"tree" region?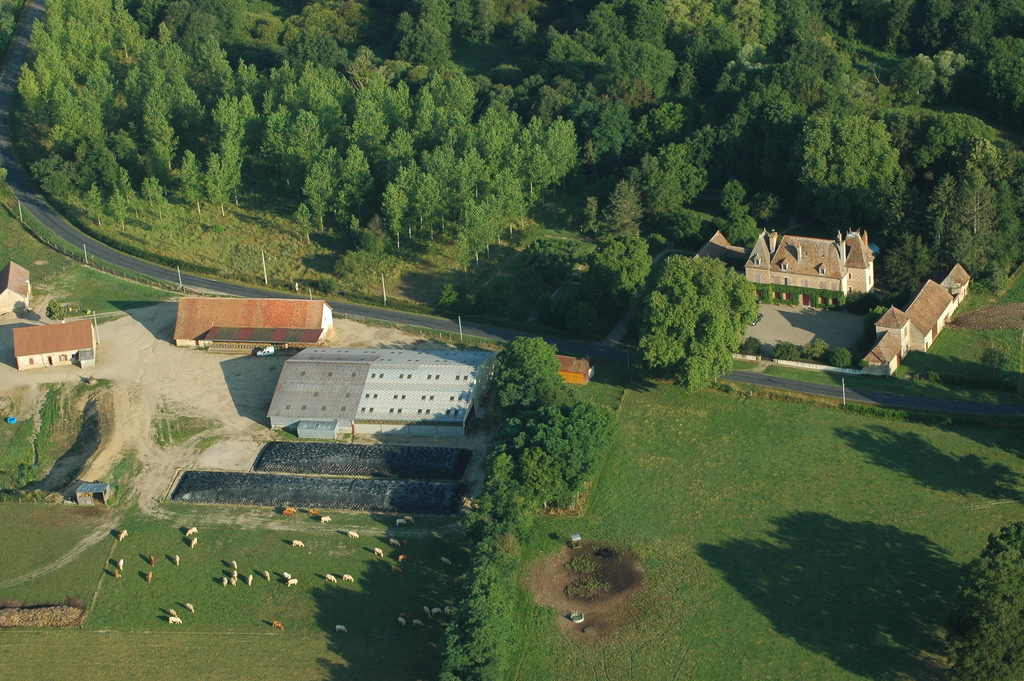
detection(948, 521, 1023, 680)
